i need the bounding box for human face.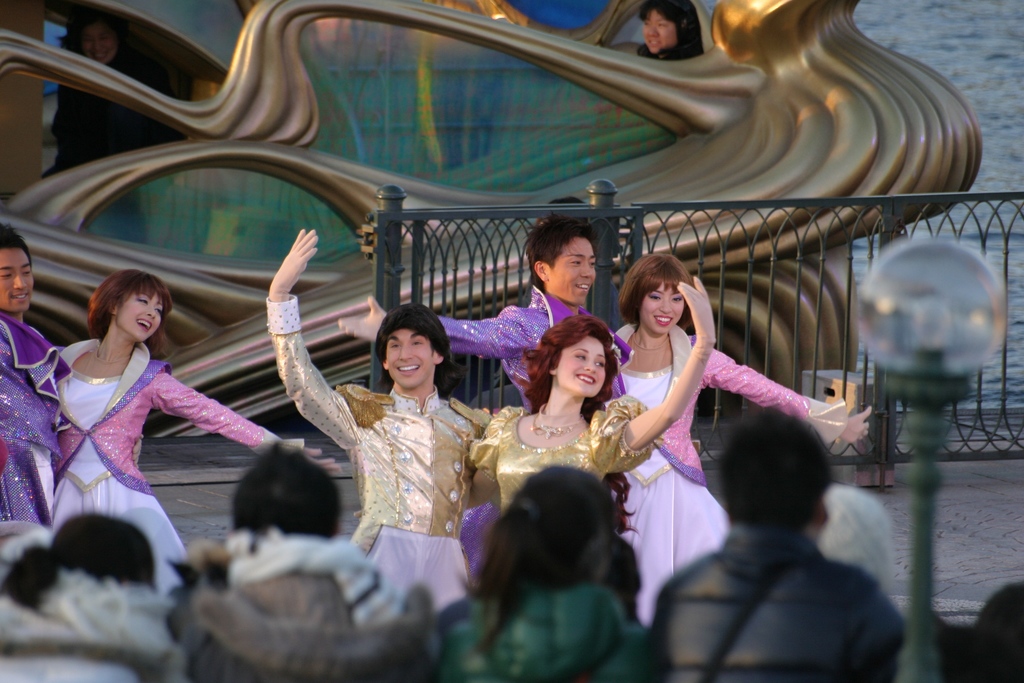
Here it is: [left=381, top=328, right=429, bottom=388].
